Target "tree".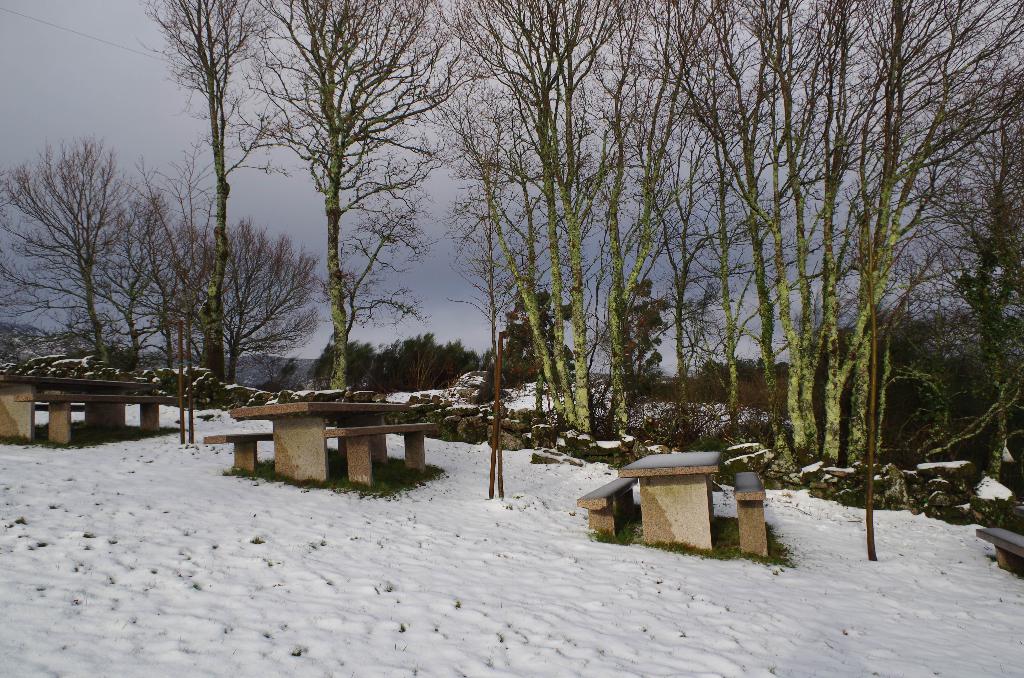
Target region: [703, 362, 781, 408].
